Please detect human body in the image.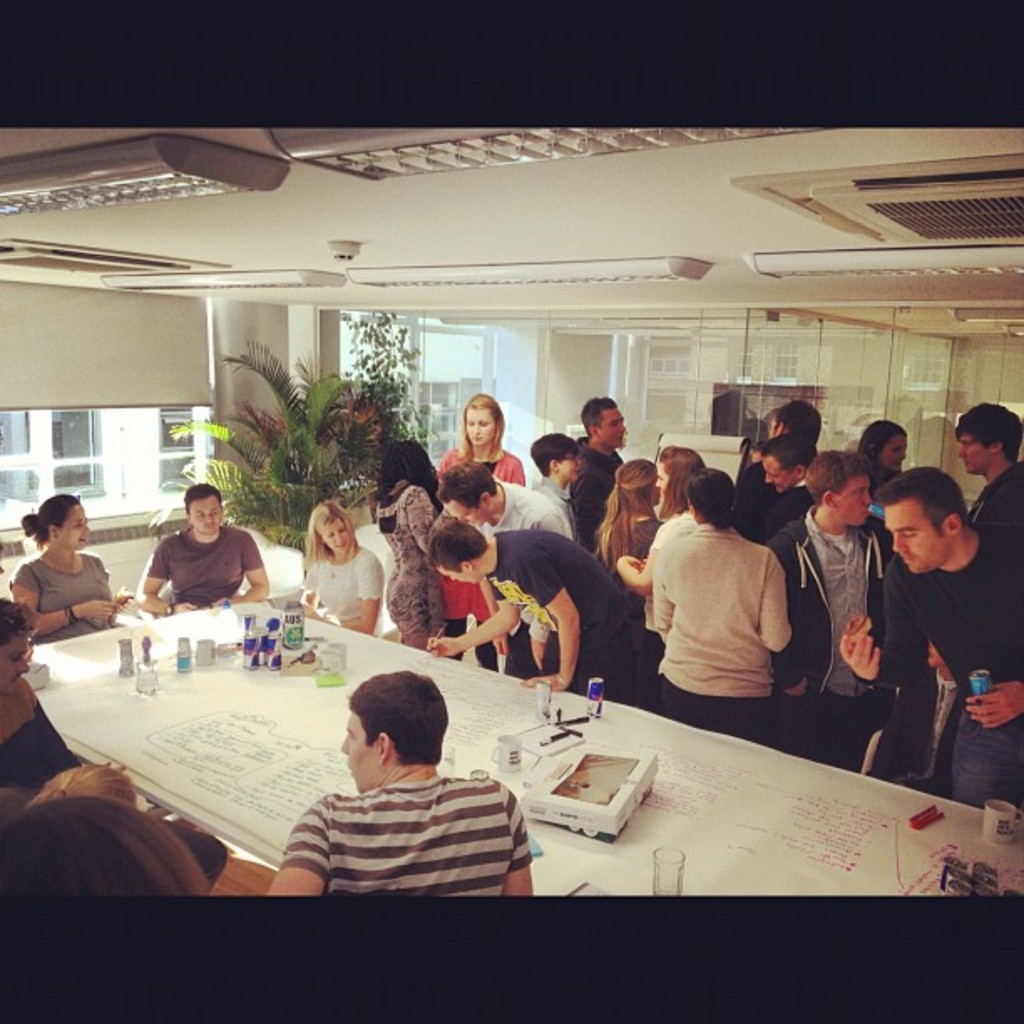
<region>0, 599, 231, 892</region>.
